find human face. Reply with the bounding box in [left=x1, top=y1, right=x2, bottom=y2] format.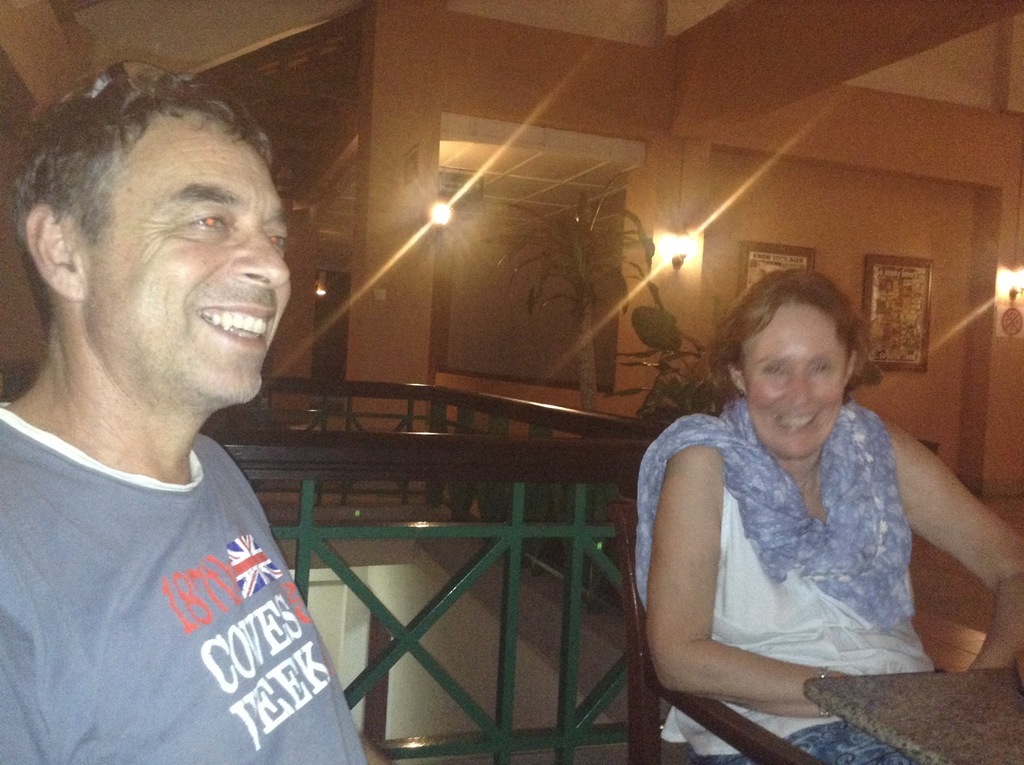
[left=80, top=110, right=289, bottom=397].
